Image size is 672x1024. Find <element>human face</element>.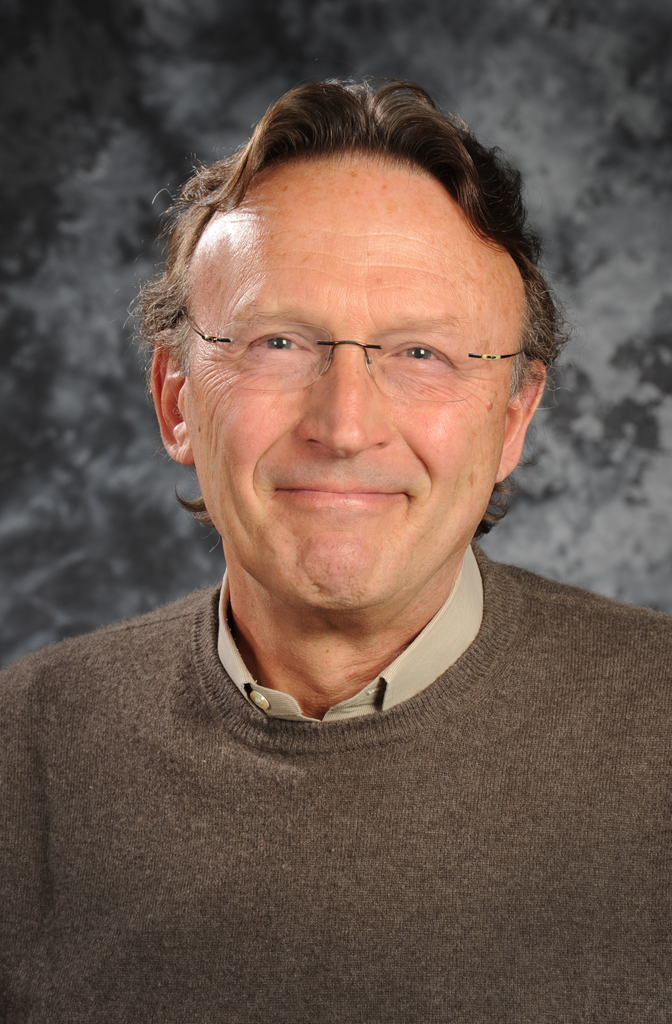
bbox(193, 174, 507, 610).
